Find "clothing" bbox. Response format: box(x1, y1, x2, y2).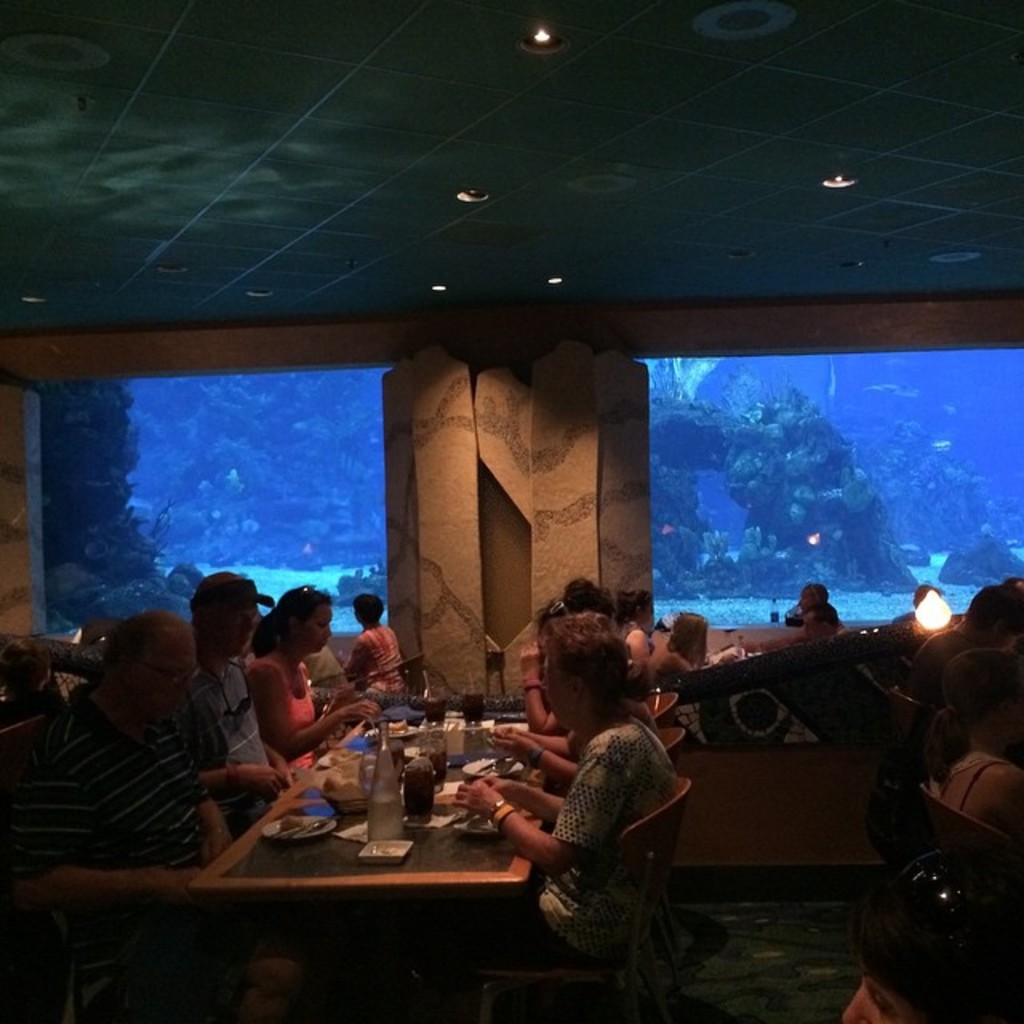
box(355, 627, 411, 696).
